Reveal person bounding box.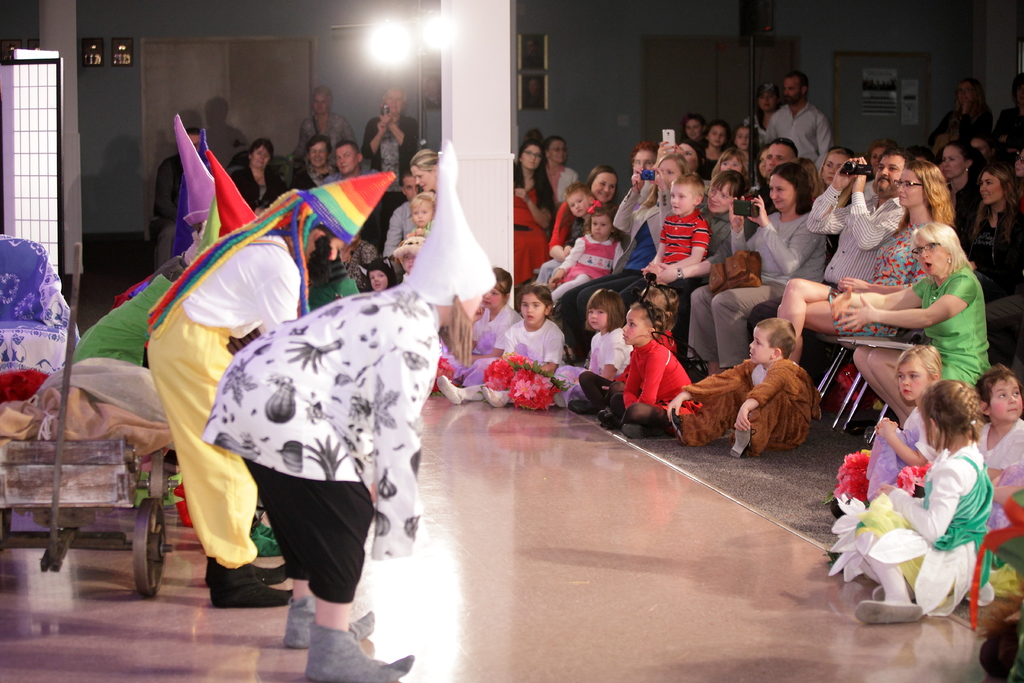
Revealed: bbox(643, 175, 709, 289).
